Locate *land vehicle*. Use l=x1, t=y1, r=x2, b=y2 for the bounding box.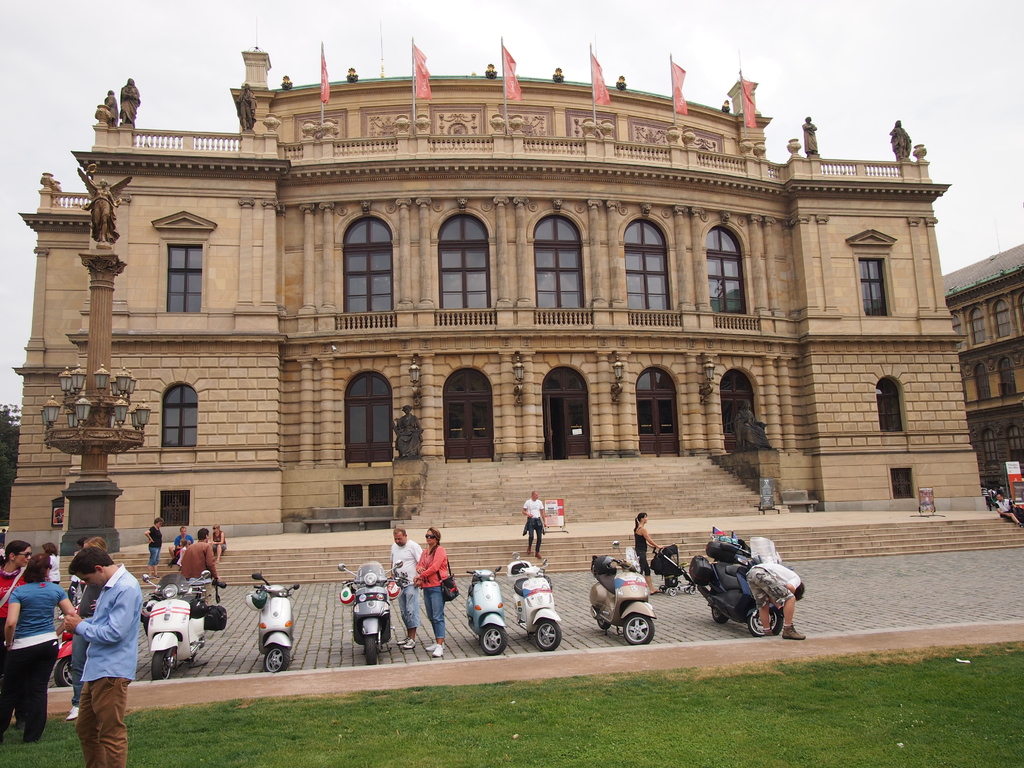
l=689, t=550, r=801, b=646.
